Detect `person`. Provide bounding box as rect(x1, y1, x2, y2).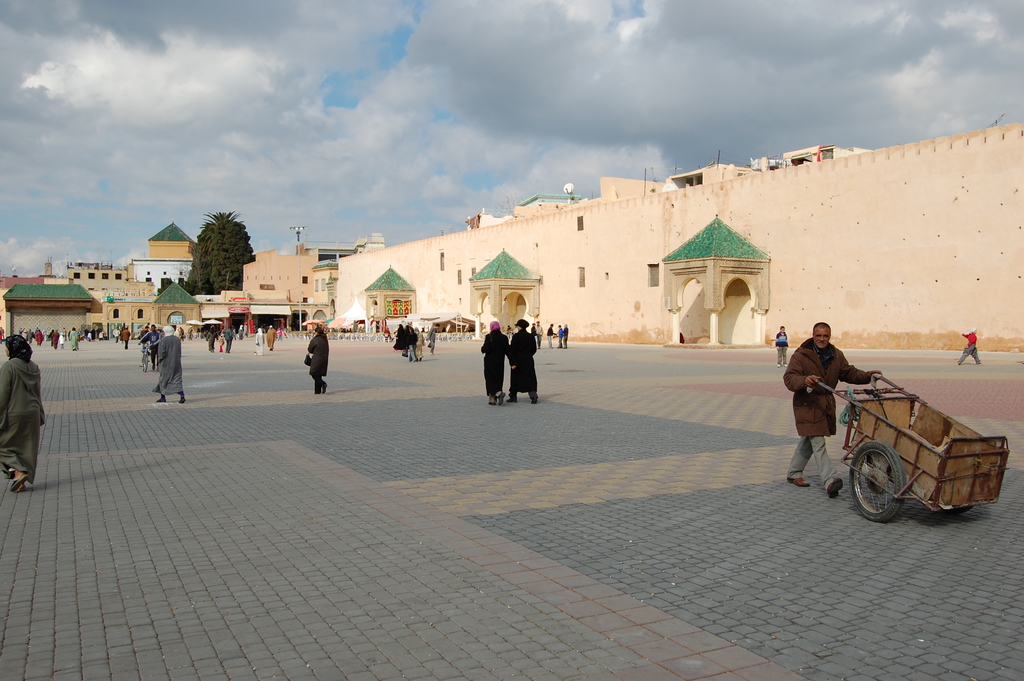
rect(404, 322, 417, 359).
